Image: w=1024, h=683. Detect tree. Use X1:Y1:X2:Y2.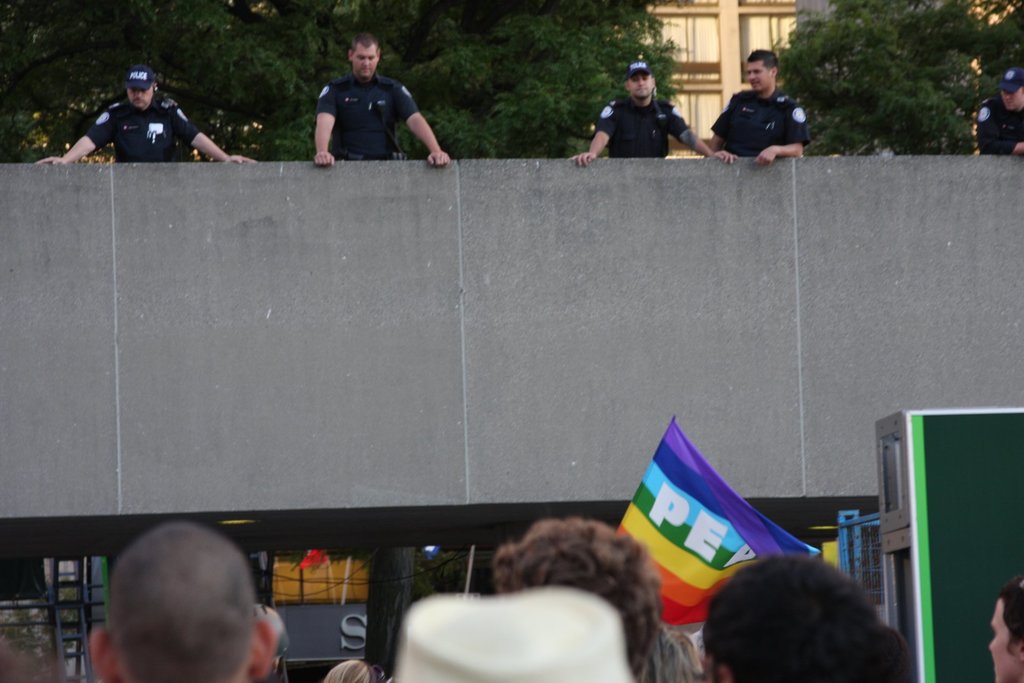
0:0:86:163.
